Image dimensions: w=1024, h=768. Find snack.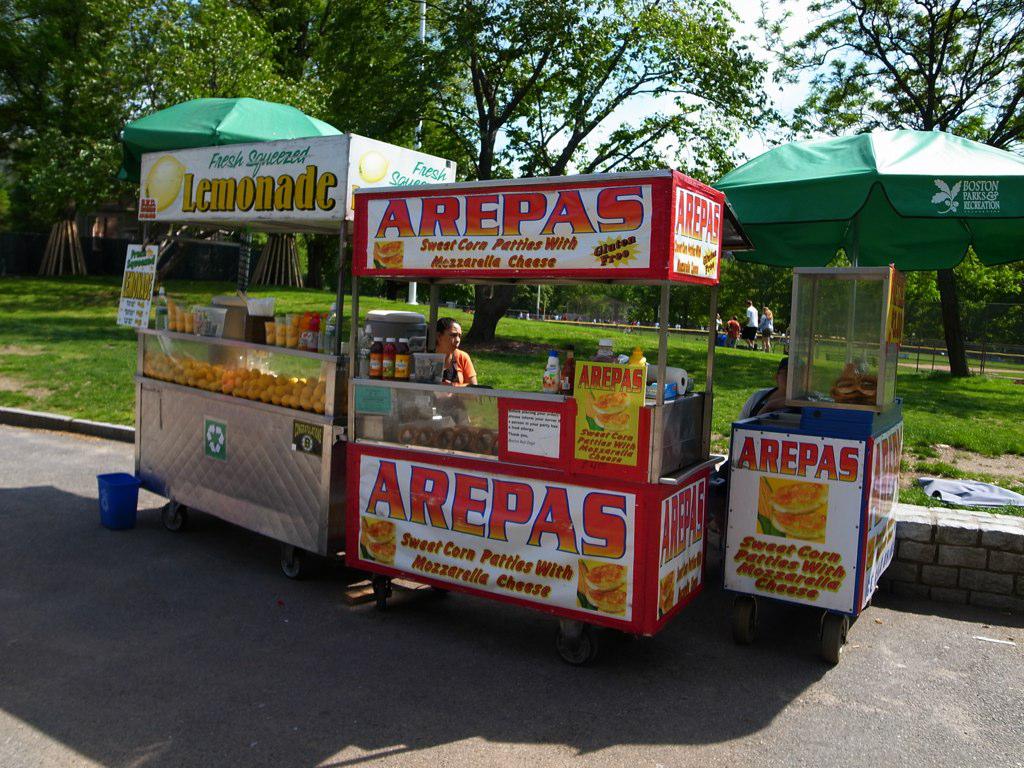
detection(375, 538, 411, 567).
